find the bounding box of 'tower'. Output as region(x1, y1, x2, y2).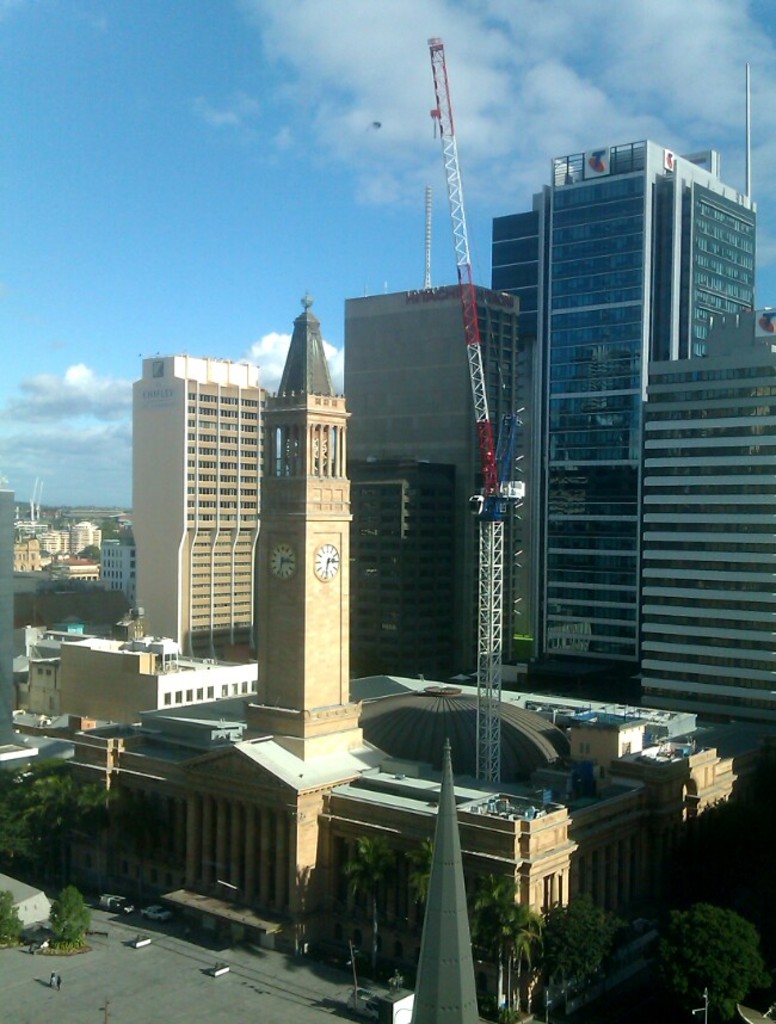
region(133, 354, 254, 667).
